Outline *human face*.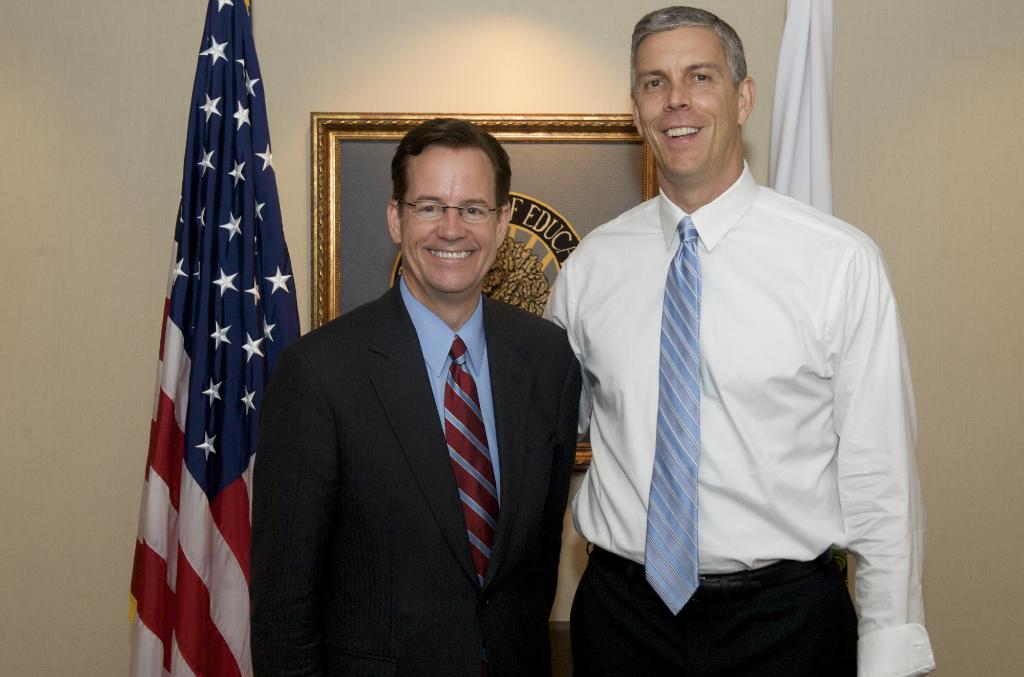
Outline: BBox(394, 141, 503, 295).
